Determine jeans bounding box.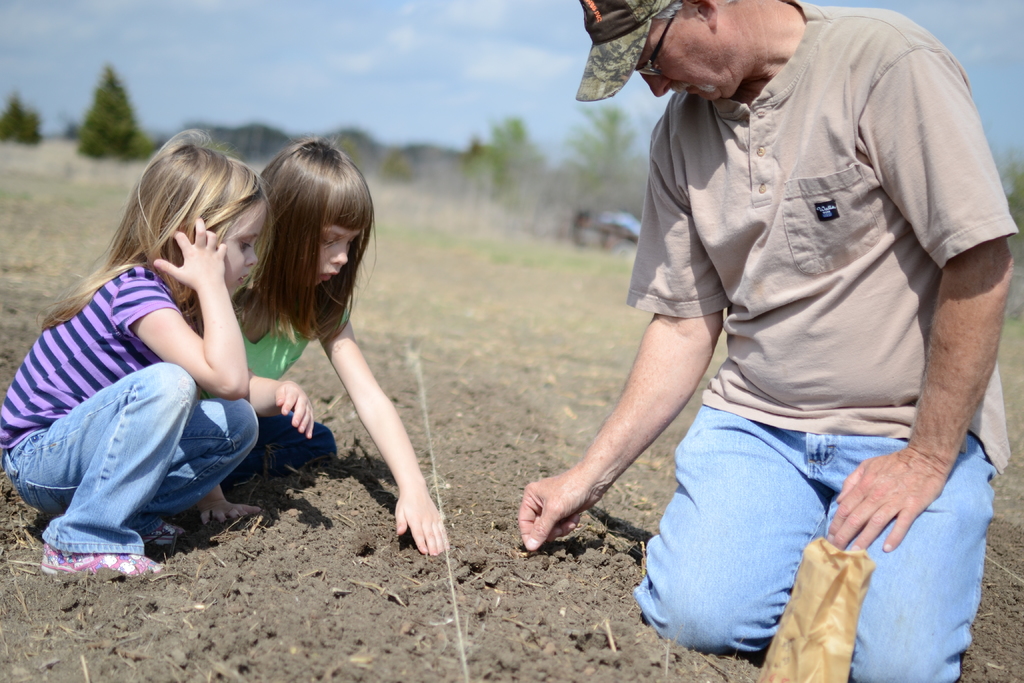
Determined: detection(634, 399, 997, 682).
